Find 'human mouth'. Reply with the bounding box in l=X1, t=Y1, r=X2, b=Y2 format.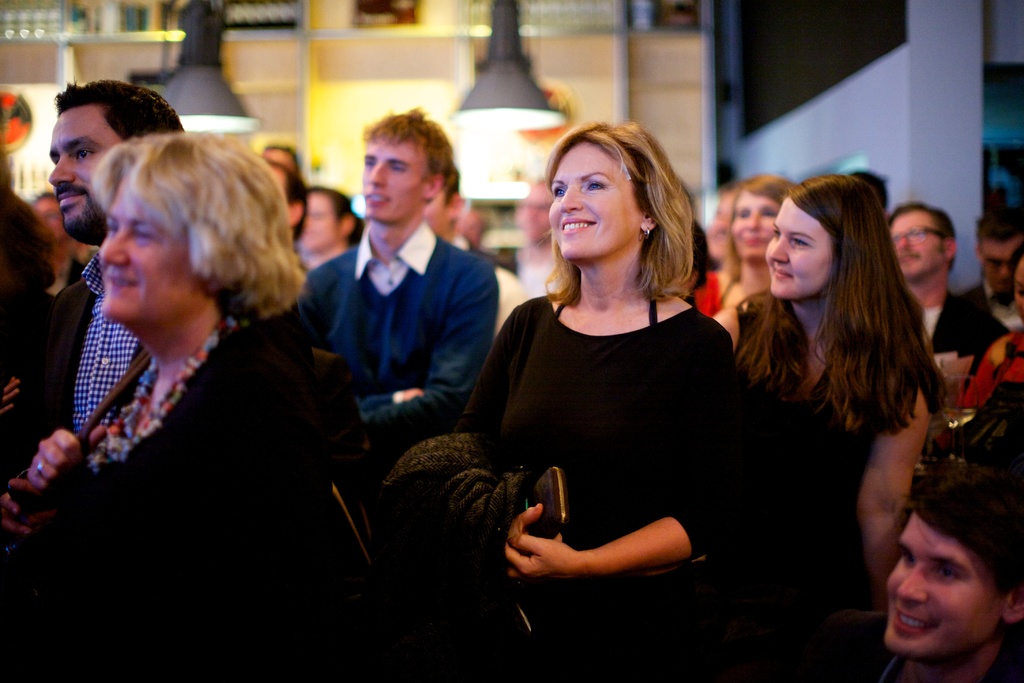
l=772, t=265, r=794, b=284.
